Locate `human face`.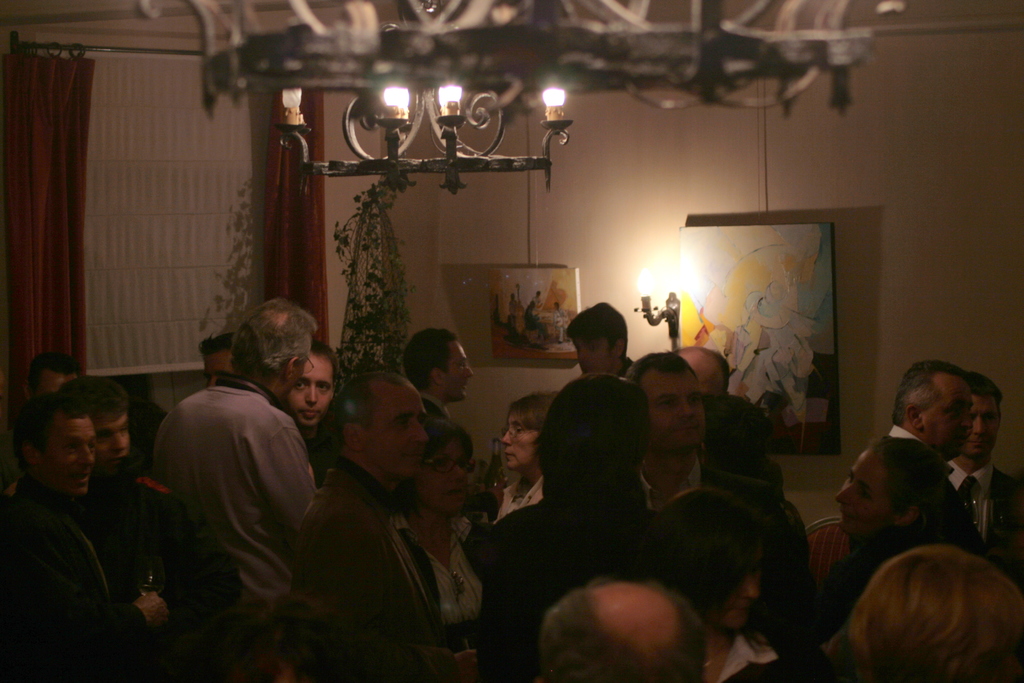
Bounding box: pyautogui.locateOnScreen(42, 418, 93, 499).
